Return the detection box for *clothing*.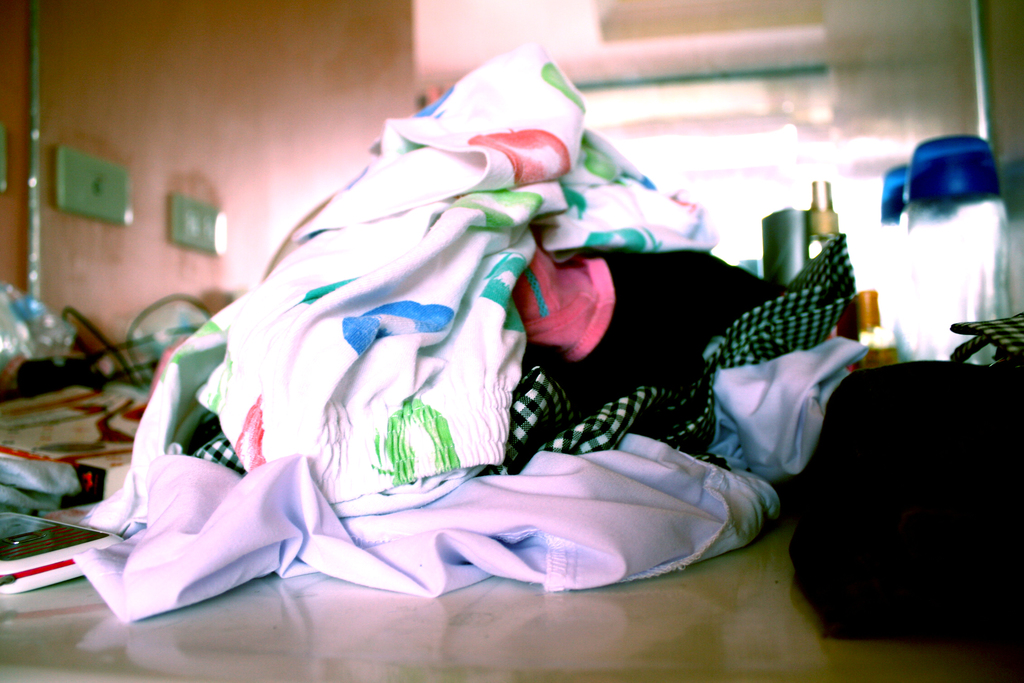
<region>63, 37, 984, 652</region>.
